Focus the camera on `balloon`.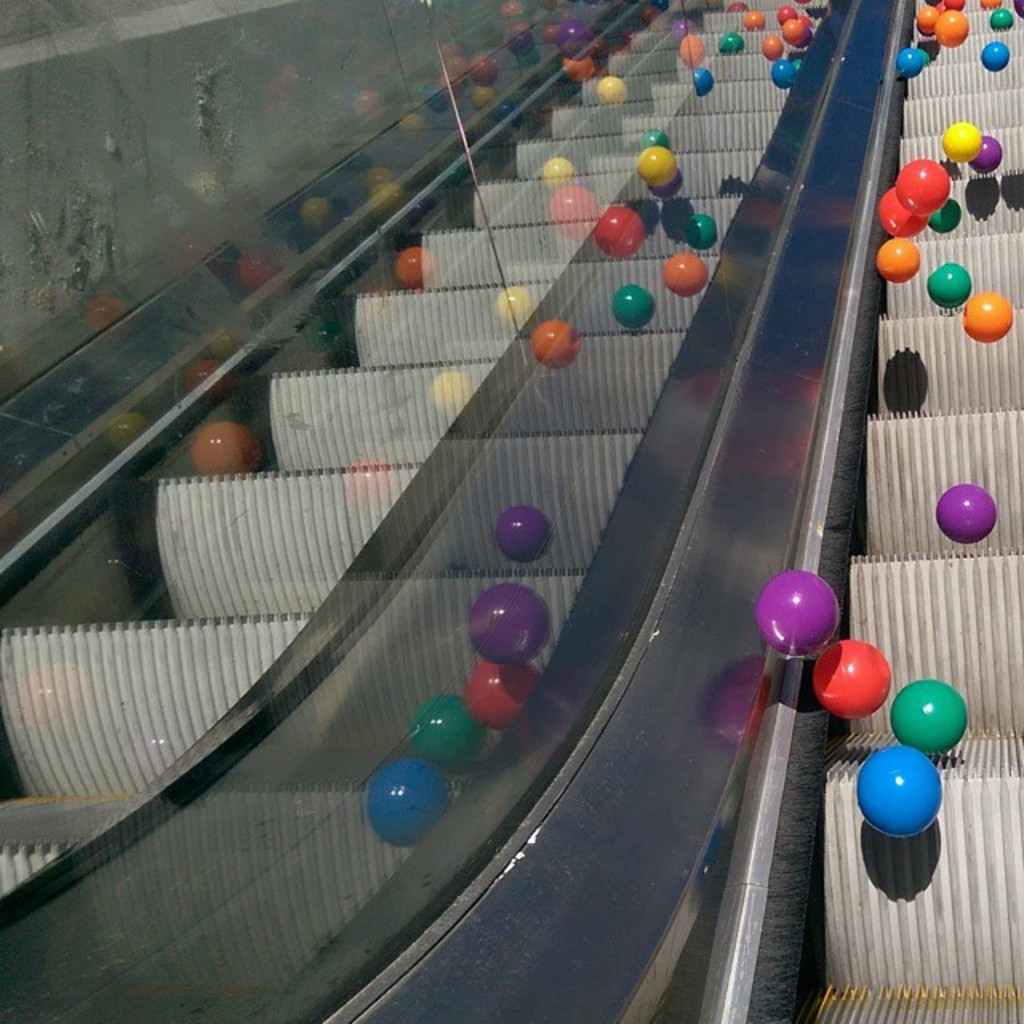
Focus region: 858/741/944/838.
